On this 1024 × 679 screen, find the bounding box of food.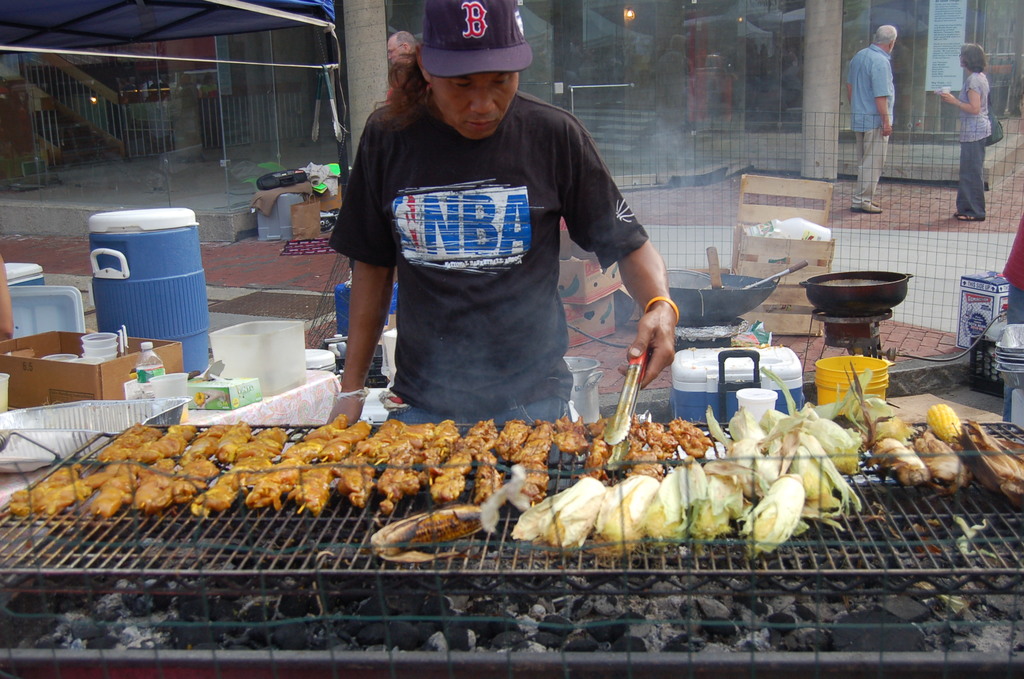
Bounding box: region(916, 432, 963, 486).
